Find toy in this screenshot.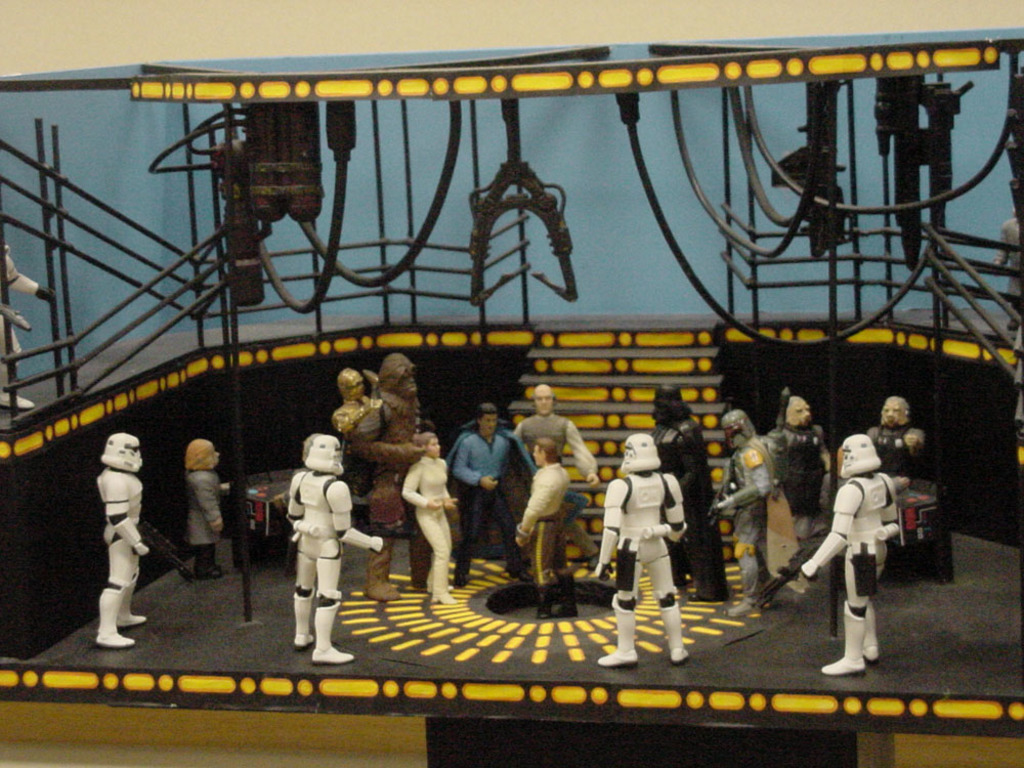
The bounding box for toy is box(330, 365, 396, 454).
